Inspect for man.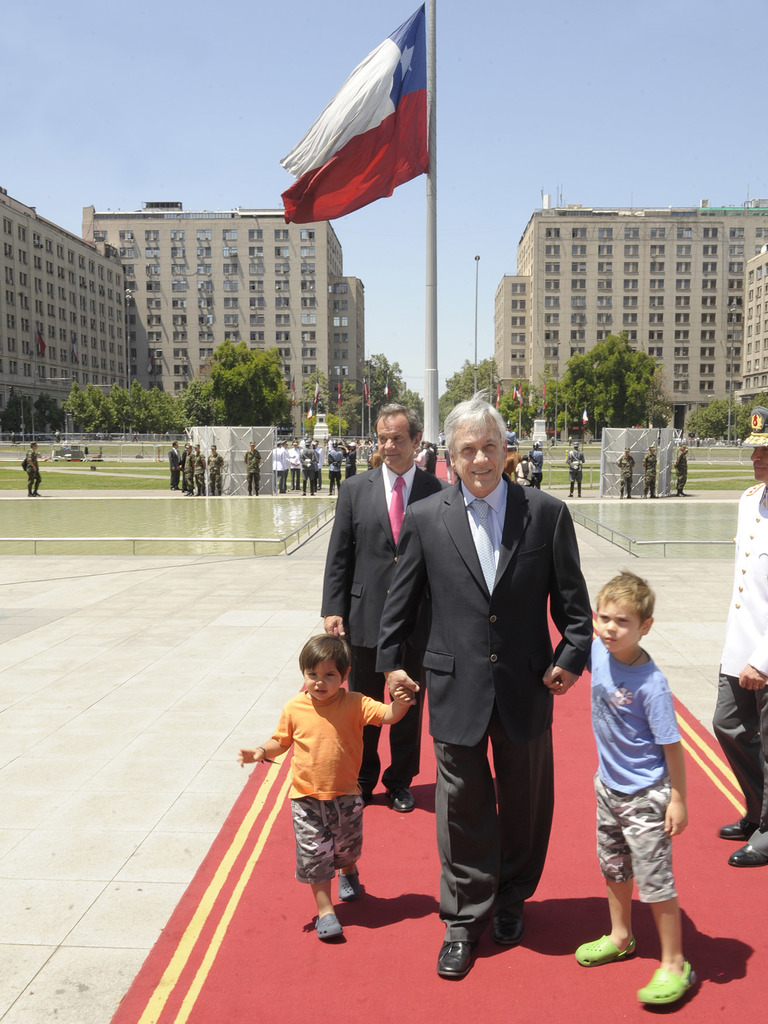
Inspection: detection(527, 442, 542, 486).
